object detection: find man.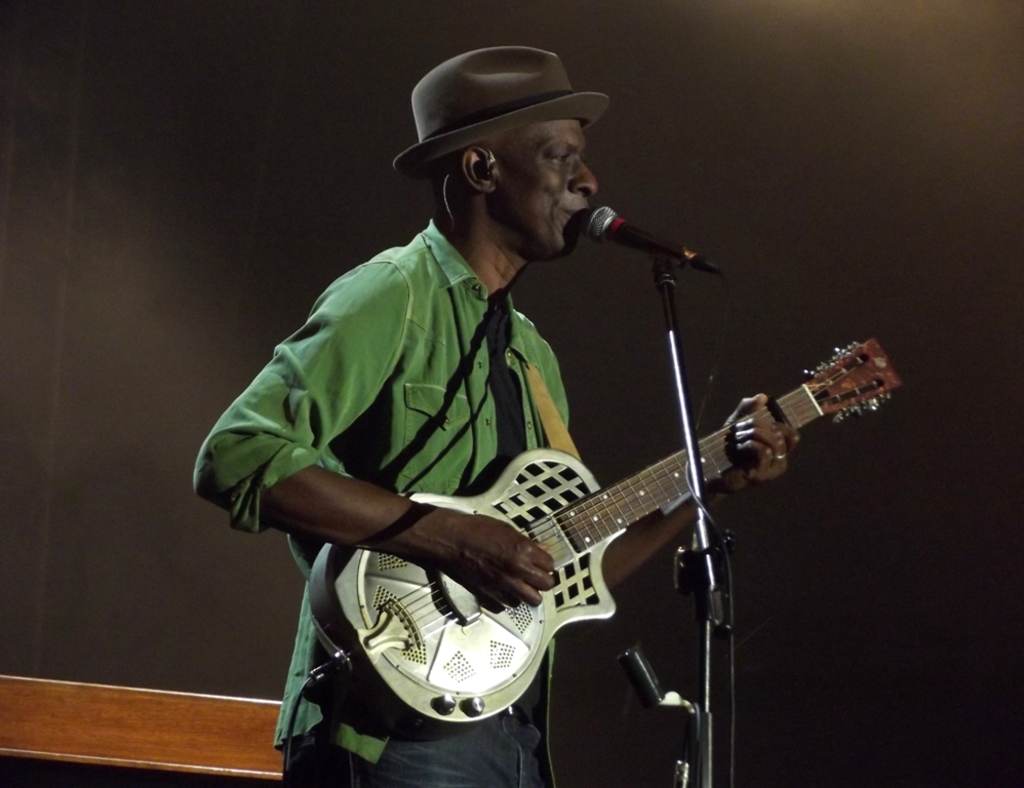
rect(214, 53, 674, 750).
